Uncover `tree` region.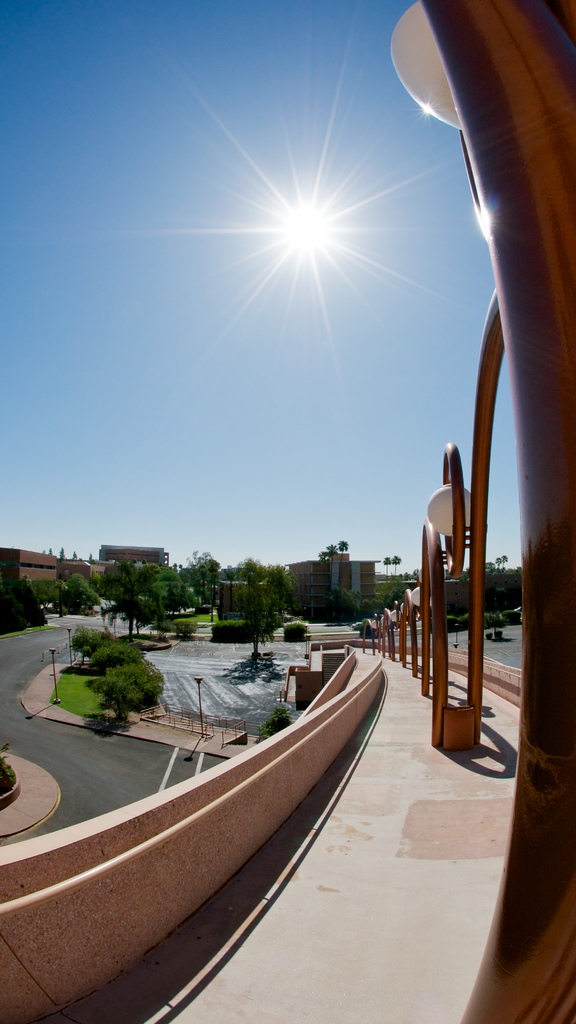
Uncovered: <bbox>90, 642, 147, 666</bbox>.
